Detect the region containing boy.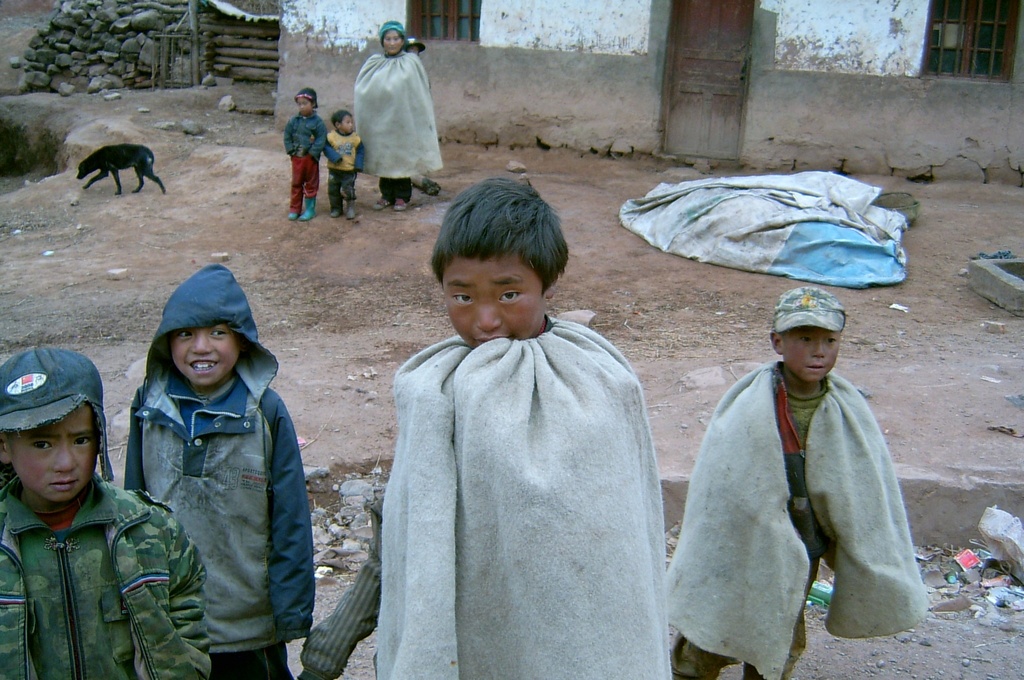
664,288,926,679.
